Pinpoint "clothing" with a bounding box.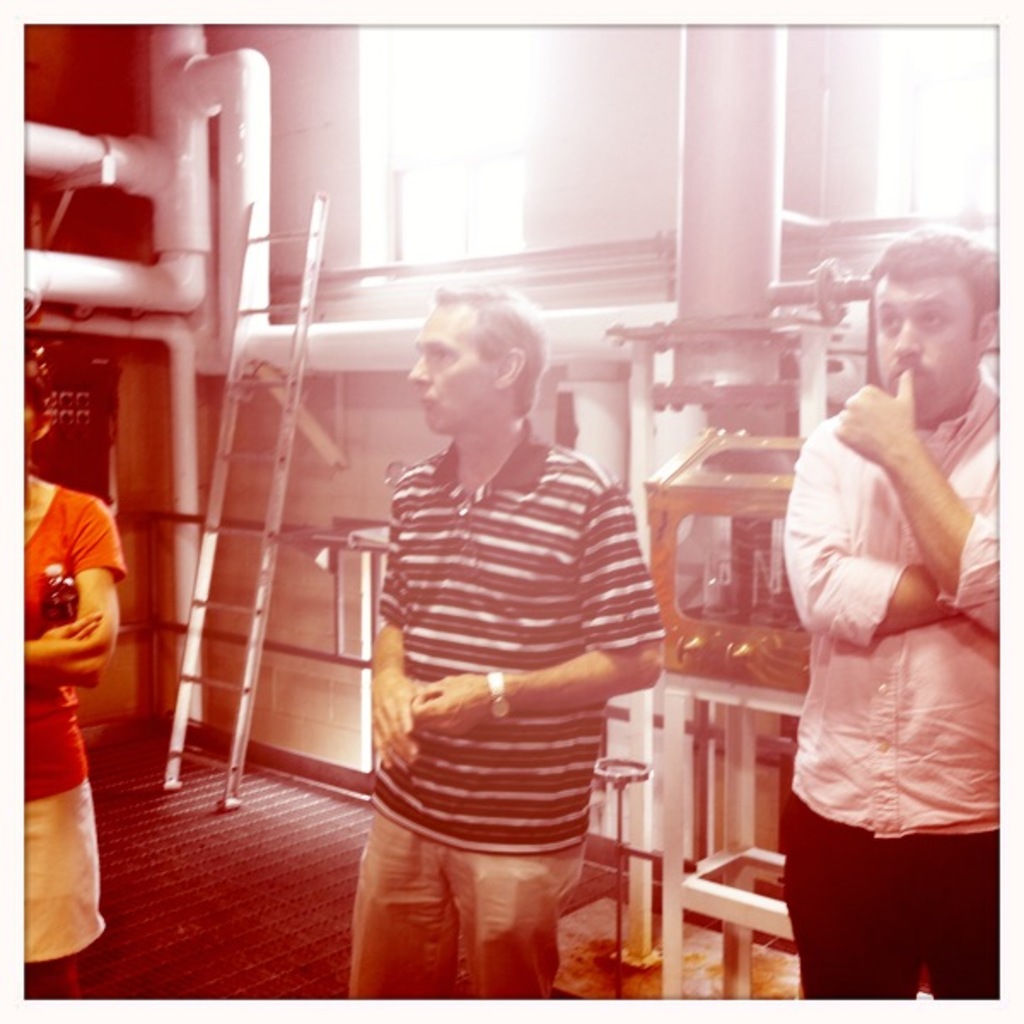
detection(10, 486, 130, 1002).
